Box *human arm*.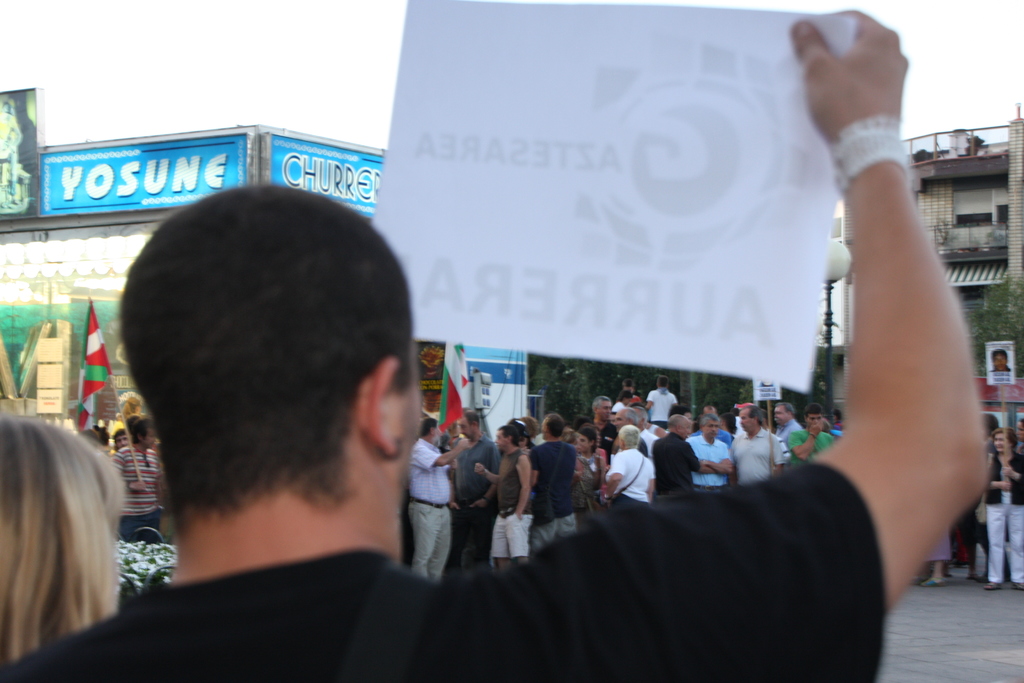
<bbox>786, 422, 827, 466</bbox>.
